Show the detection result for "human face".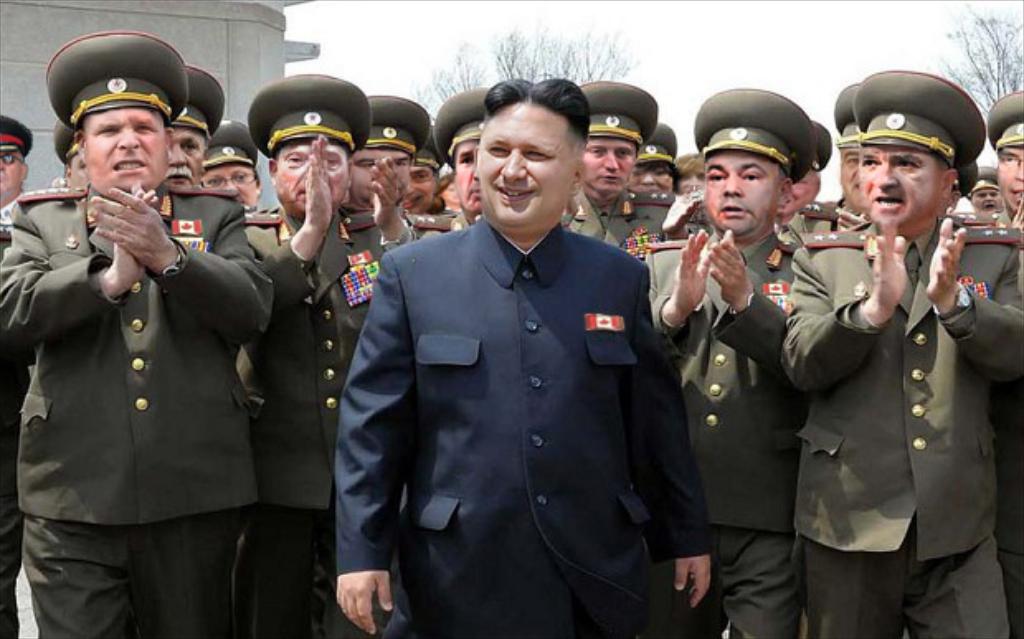
459 137 481 211.
